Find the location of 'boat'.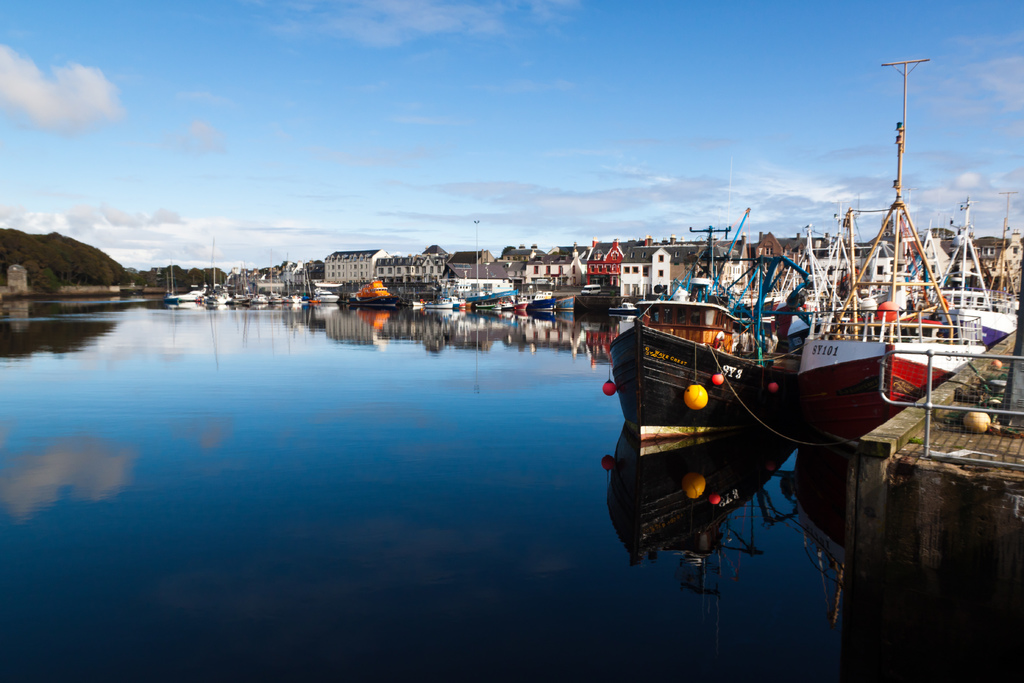
Location: 786 191 986 442.
